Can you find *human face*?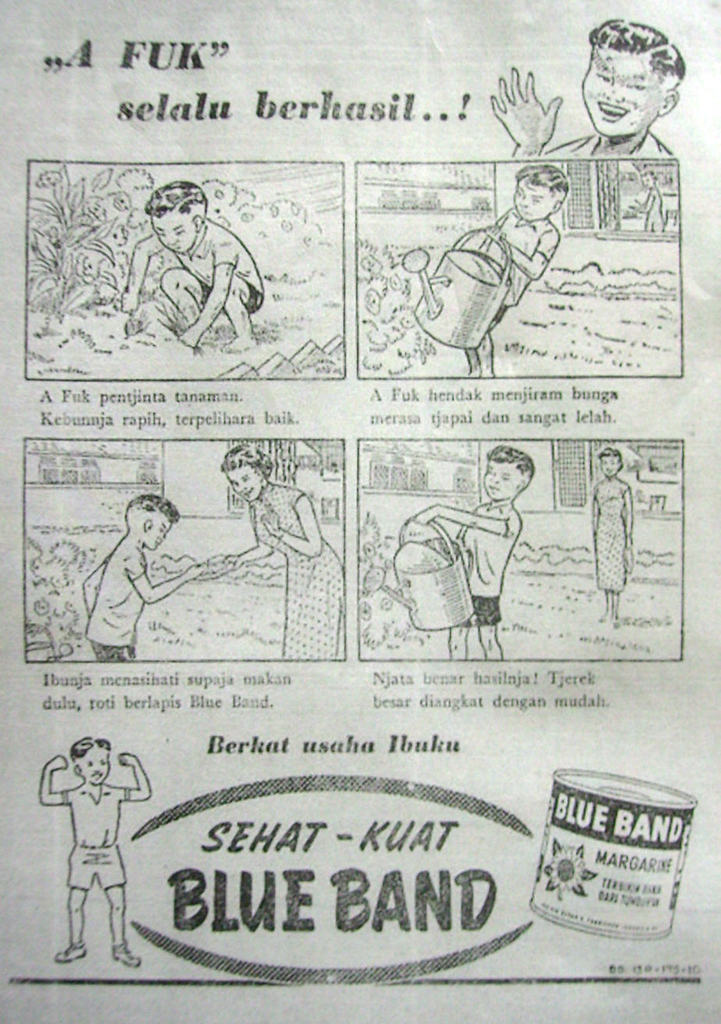
Yes, bounding box: (151, 508, 175, 549).
